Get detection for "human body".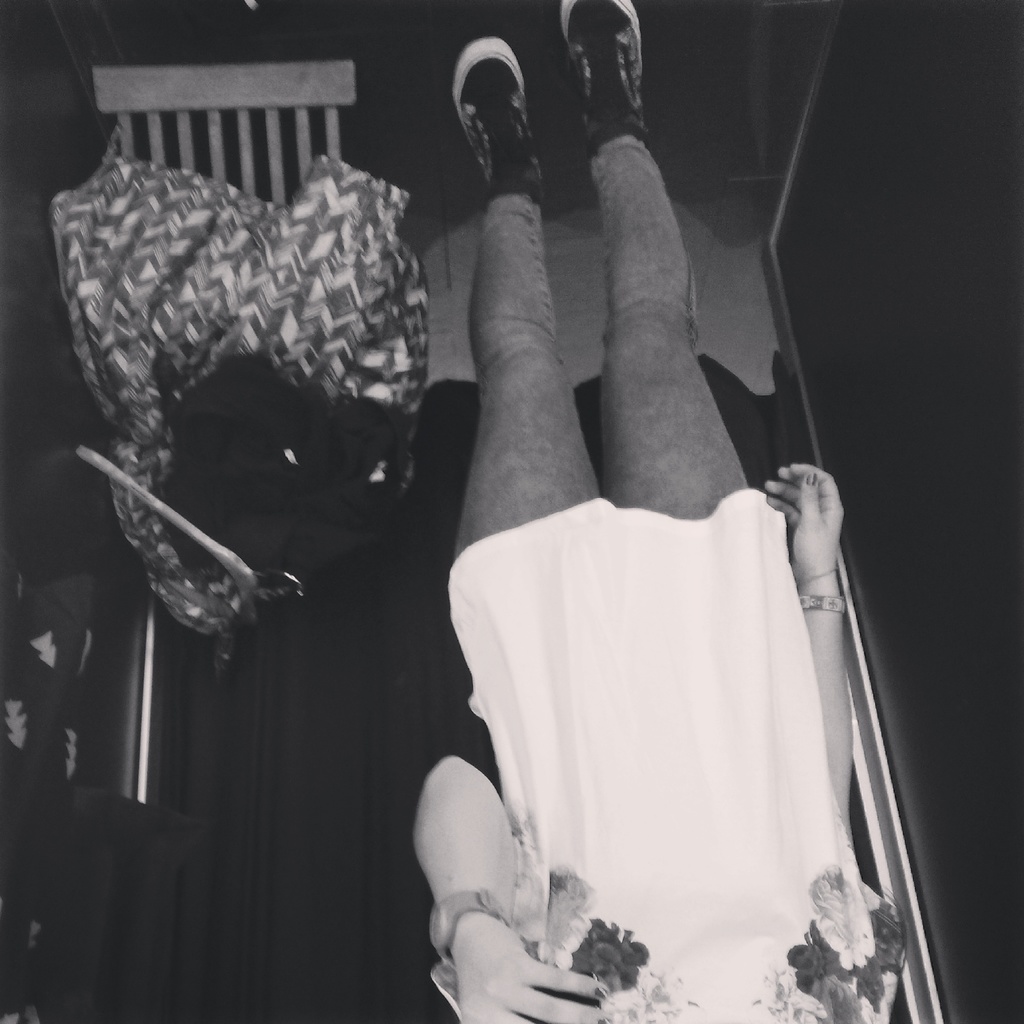
Detection: rect(339, 12, 909, 1005).
